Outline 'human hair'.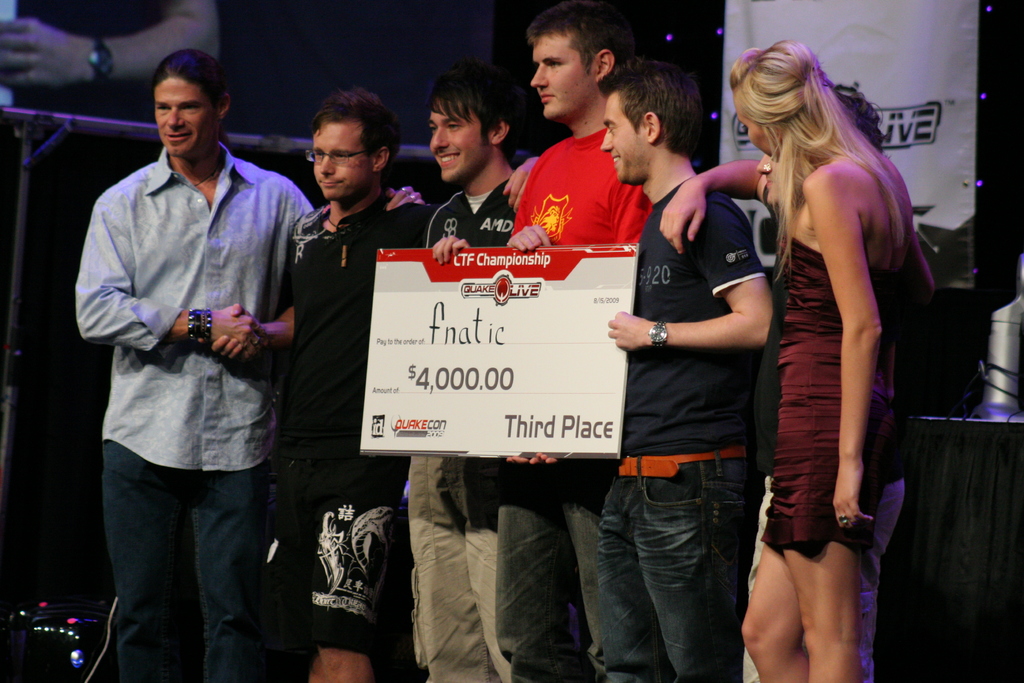
Outline: region(605, 57, 711, 158).
